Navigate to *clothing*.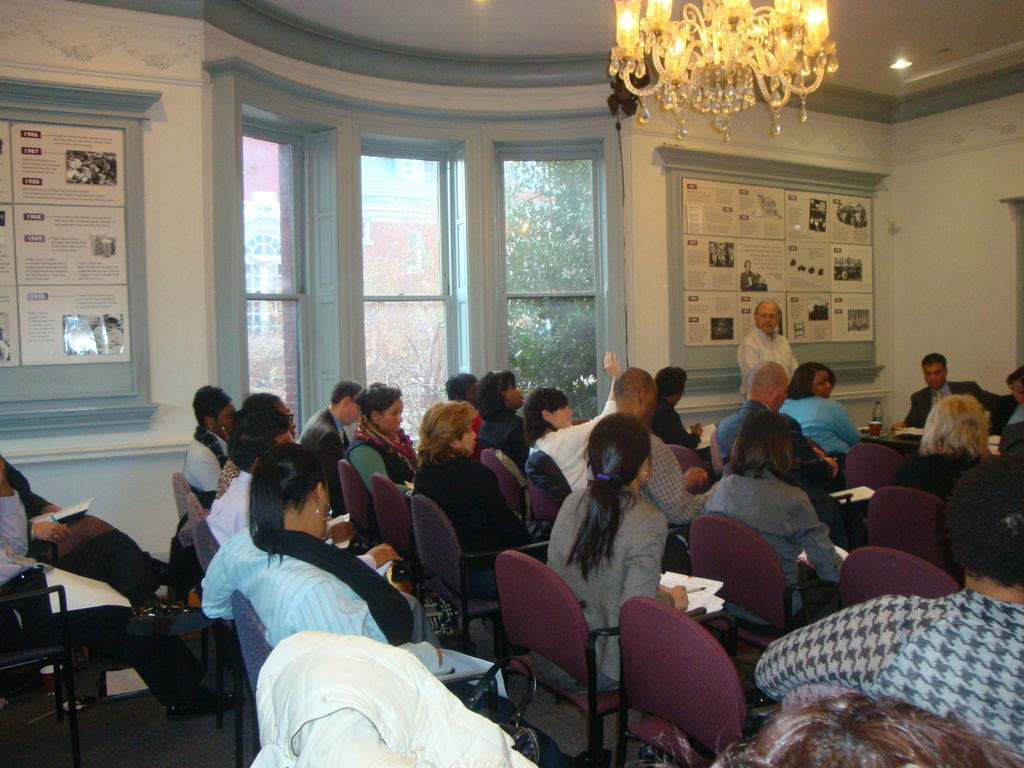
Navigation target: {"left": 202, "top": 519, "right": 576, "bottom": 767}.
